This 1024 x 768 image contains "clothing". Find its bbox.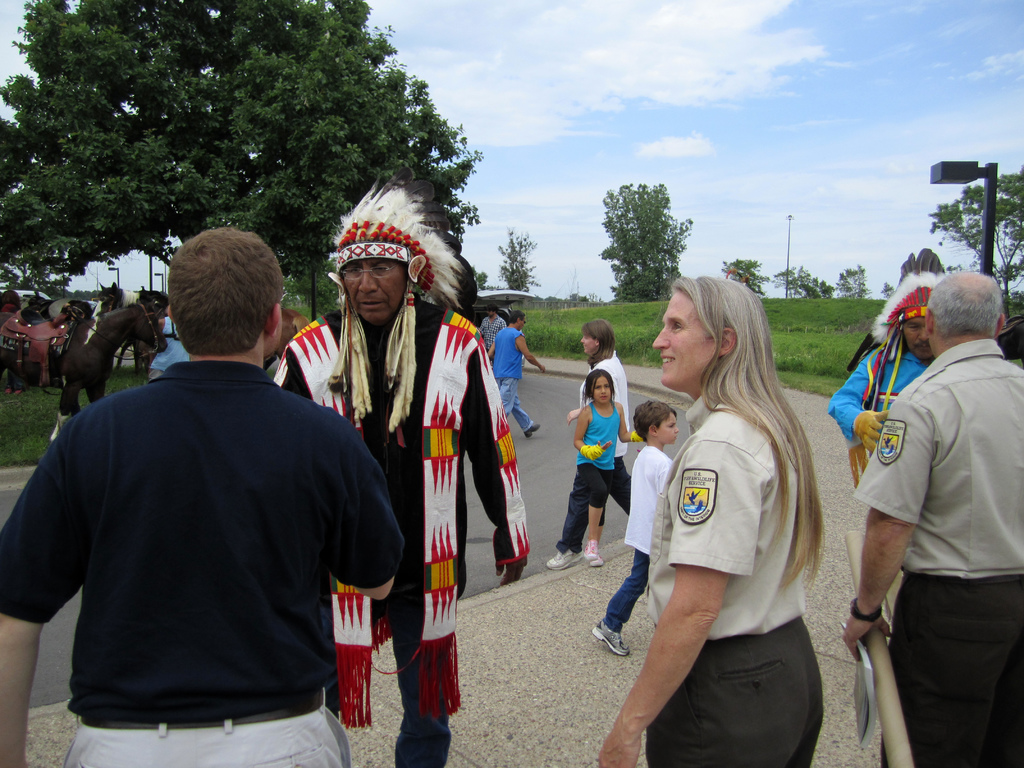
region(0, 354, 412, 767).
